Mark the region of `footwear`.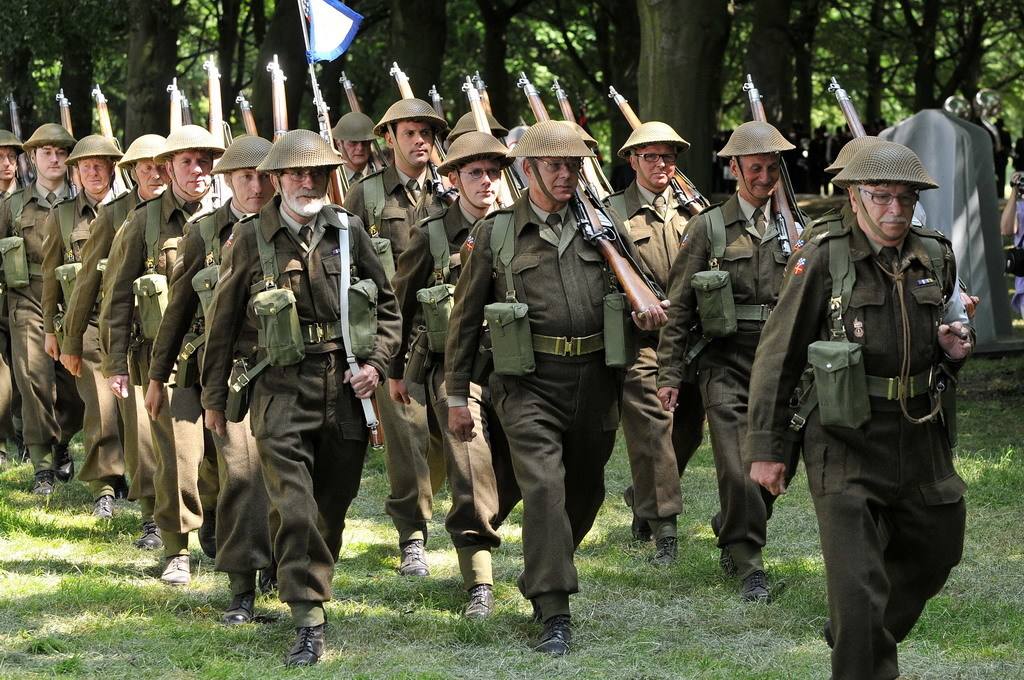
Region: bbox(139, 515, 162, 559).
